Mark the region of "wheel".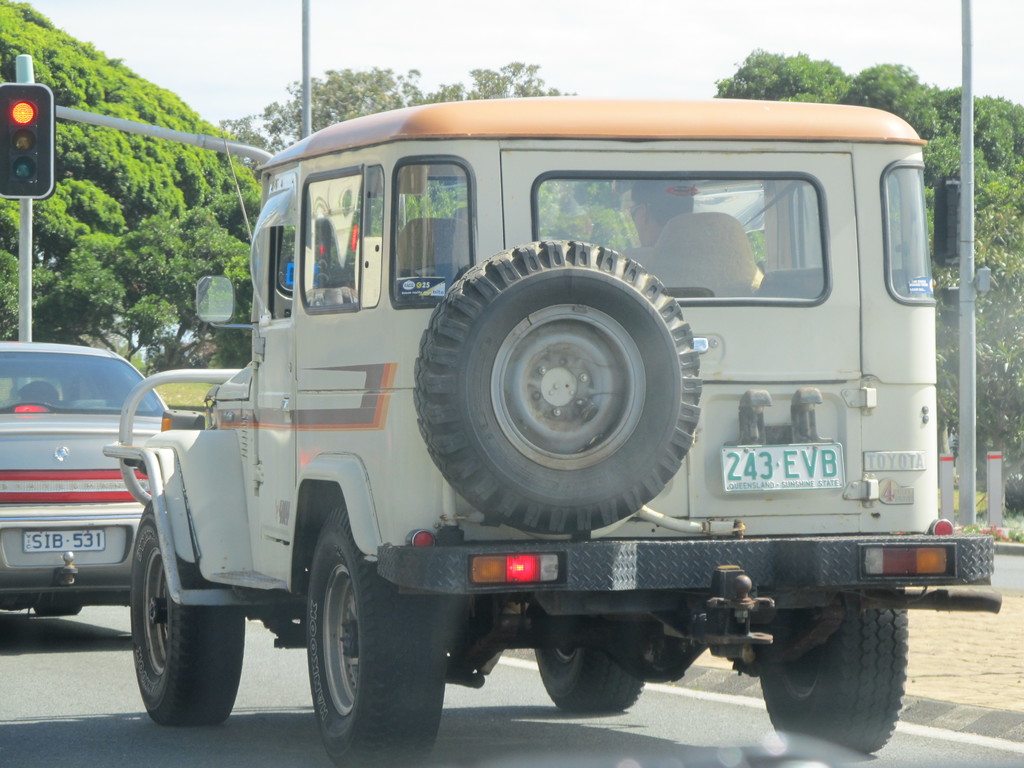
Region: [35,605,83,616].
